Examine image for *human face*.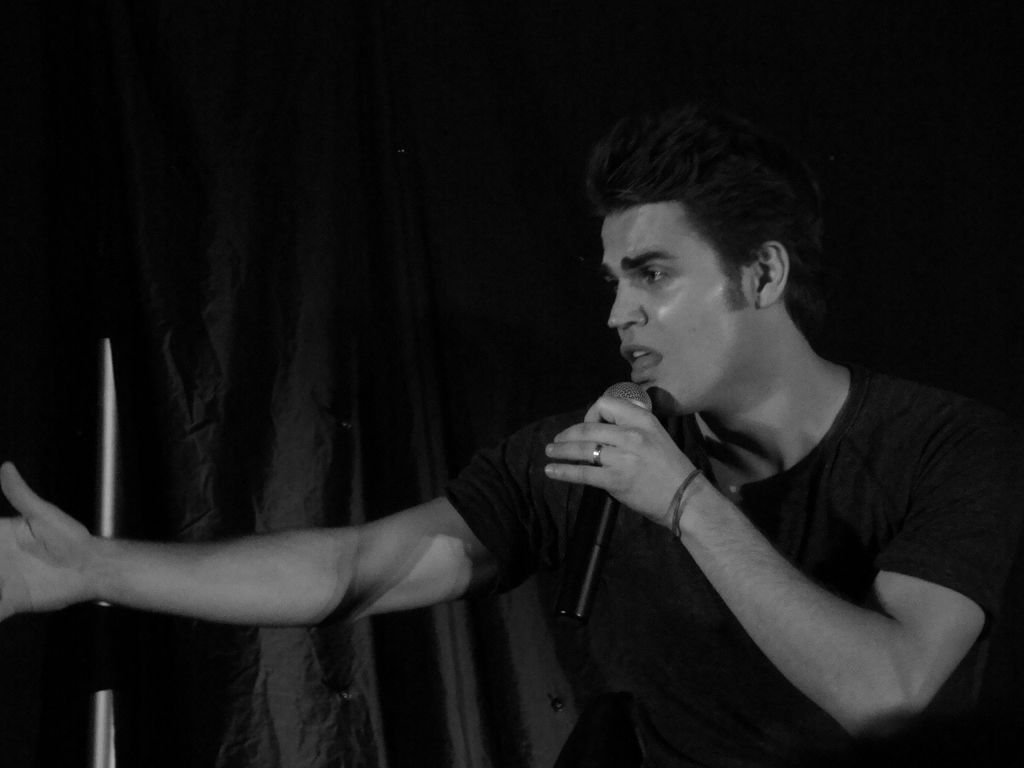
Examination result: detection(600, 210, 754, 417).
